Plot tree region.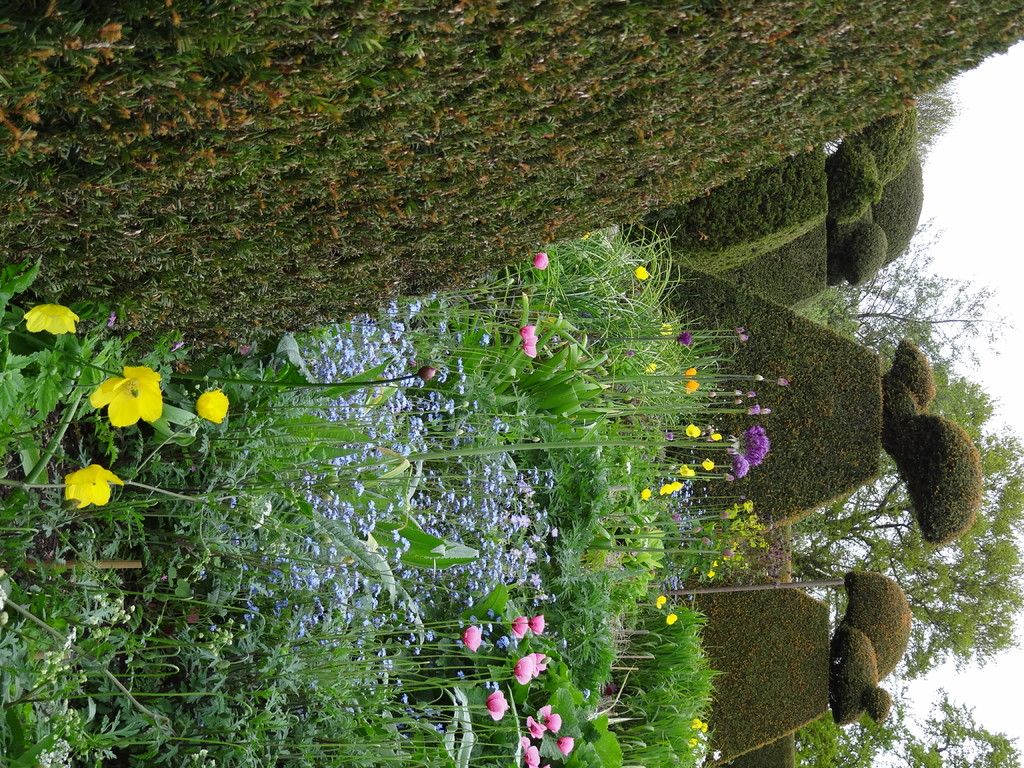
Plotted at box=[790, 221, 1023, 680].
